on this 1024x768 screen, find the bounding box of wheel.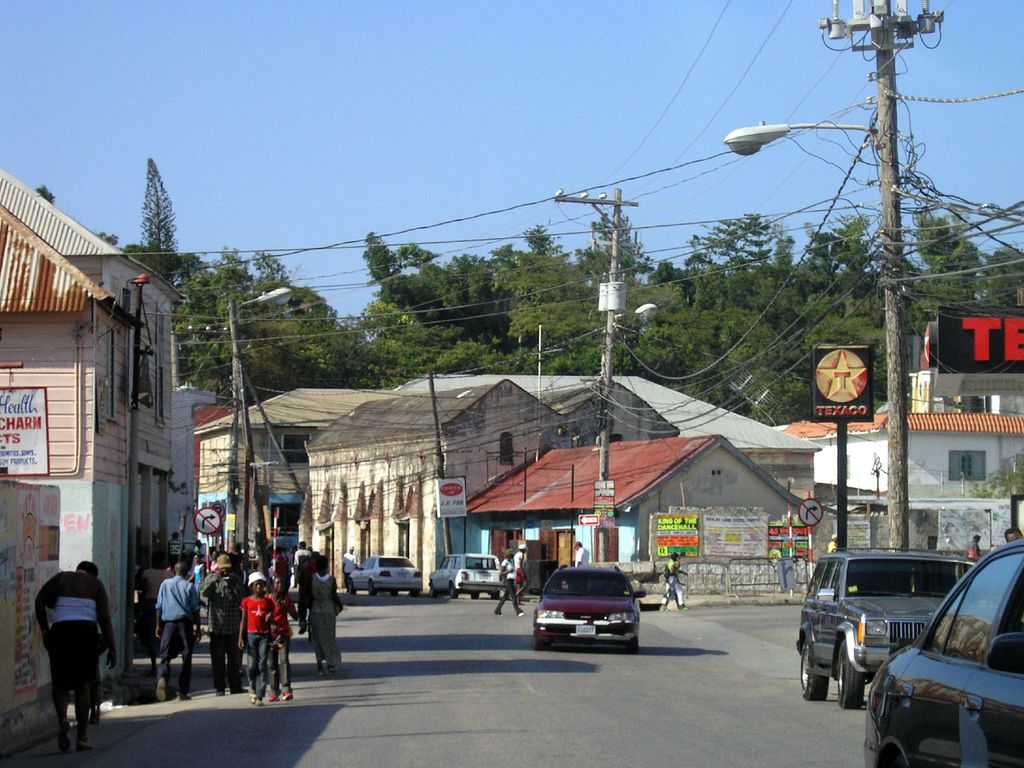
Bounding box: BBox(348, 579, 353, 601).
